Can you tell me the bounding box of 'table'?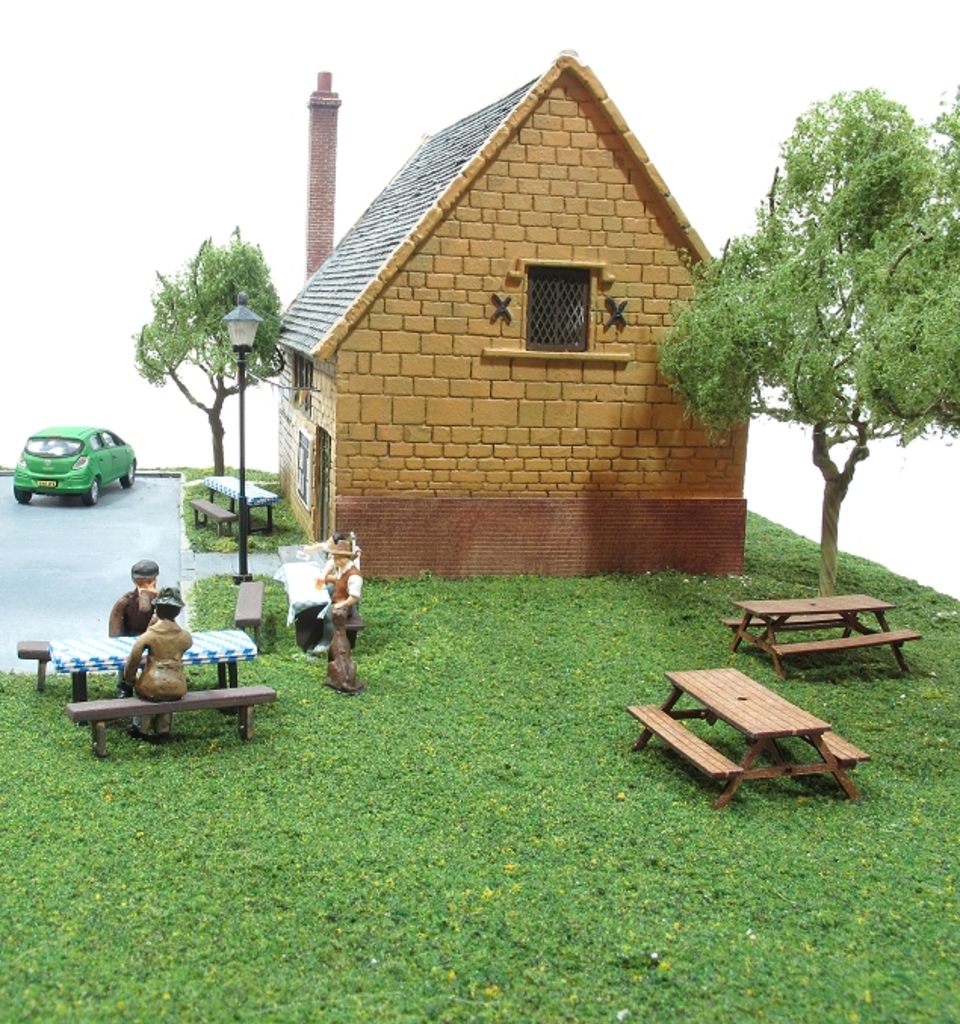
<box>45,625,254,720</box>.
